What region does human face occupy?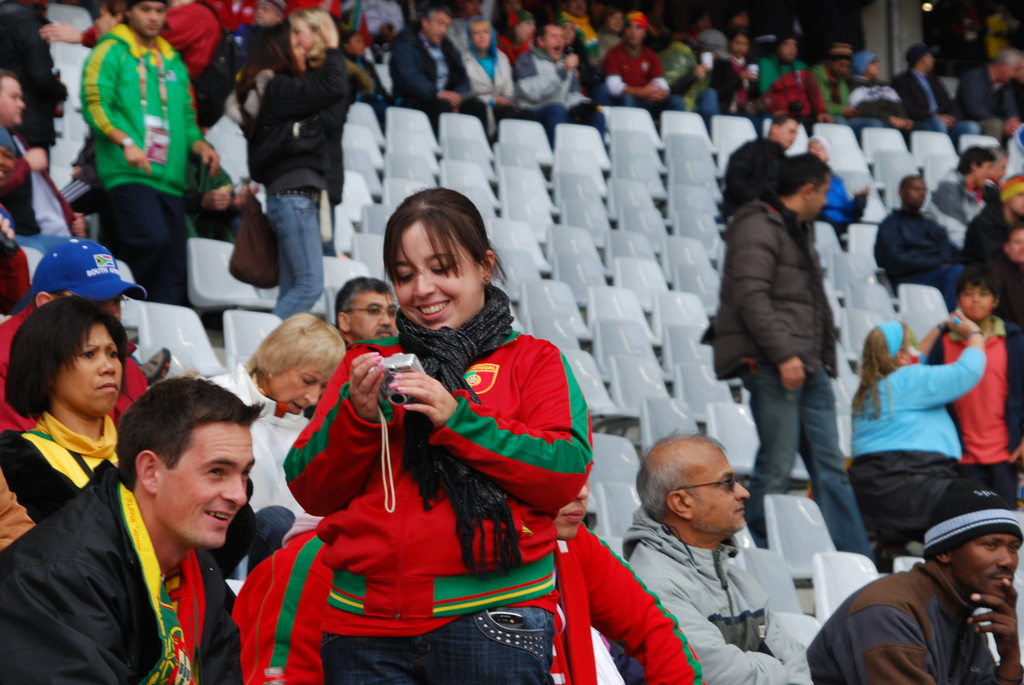
crop(544, 30, 563, 61).
